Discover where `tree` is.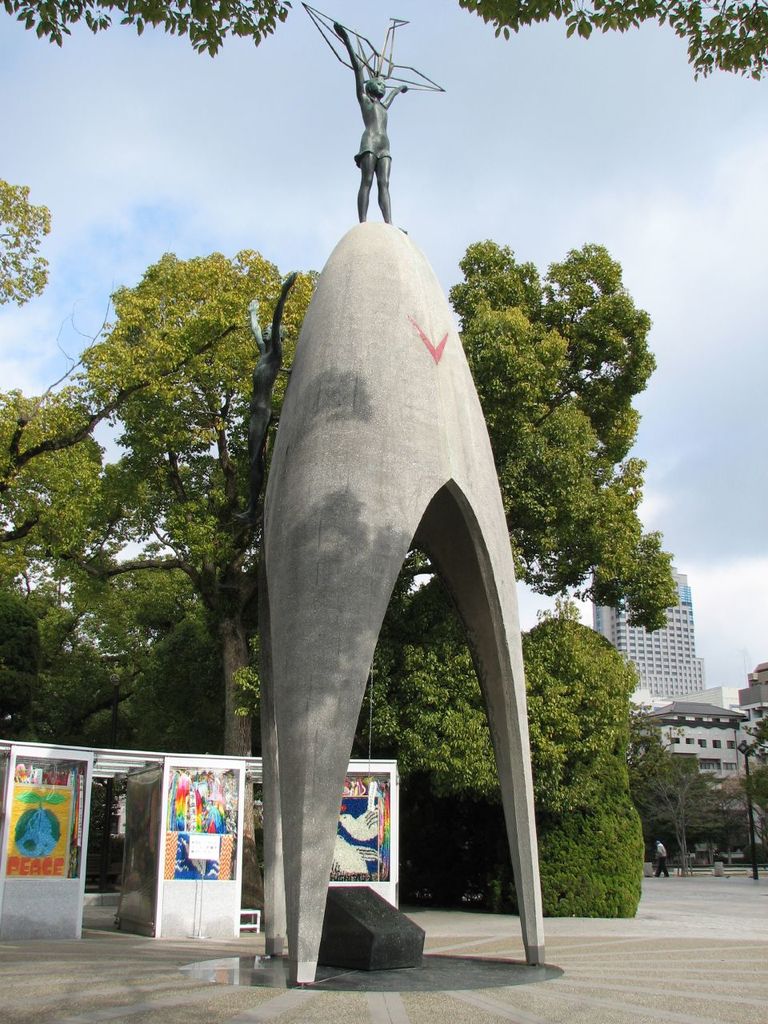
Discovered at x1=522 y1=617 x2=651 y2=923.
